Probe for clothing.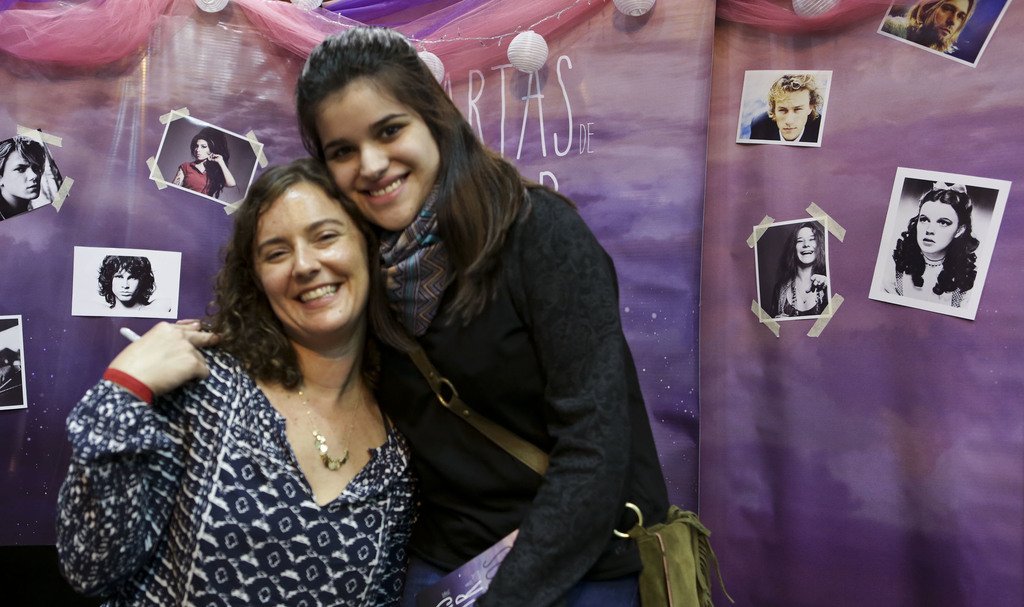
Probe result: bbox(359, 184, 678, 606).
